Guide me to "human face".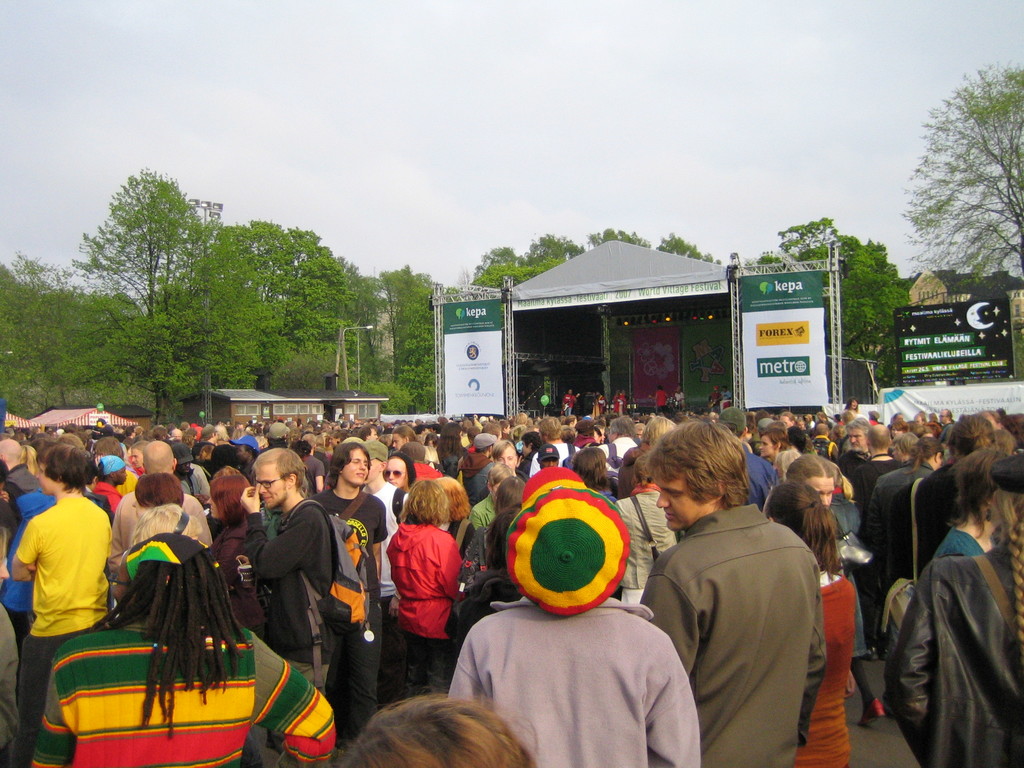
Guidance: [left=847, top=421, right=874, bottom=454].
